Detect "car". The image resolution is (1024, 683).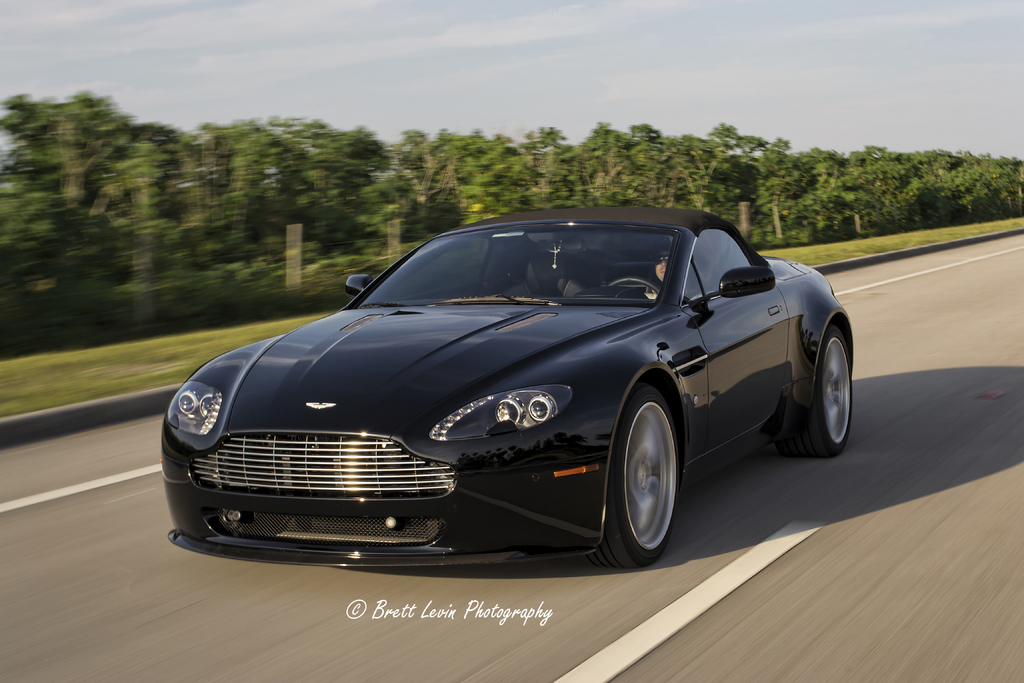
bbox=(161, 206, 852, 570).
